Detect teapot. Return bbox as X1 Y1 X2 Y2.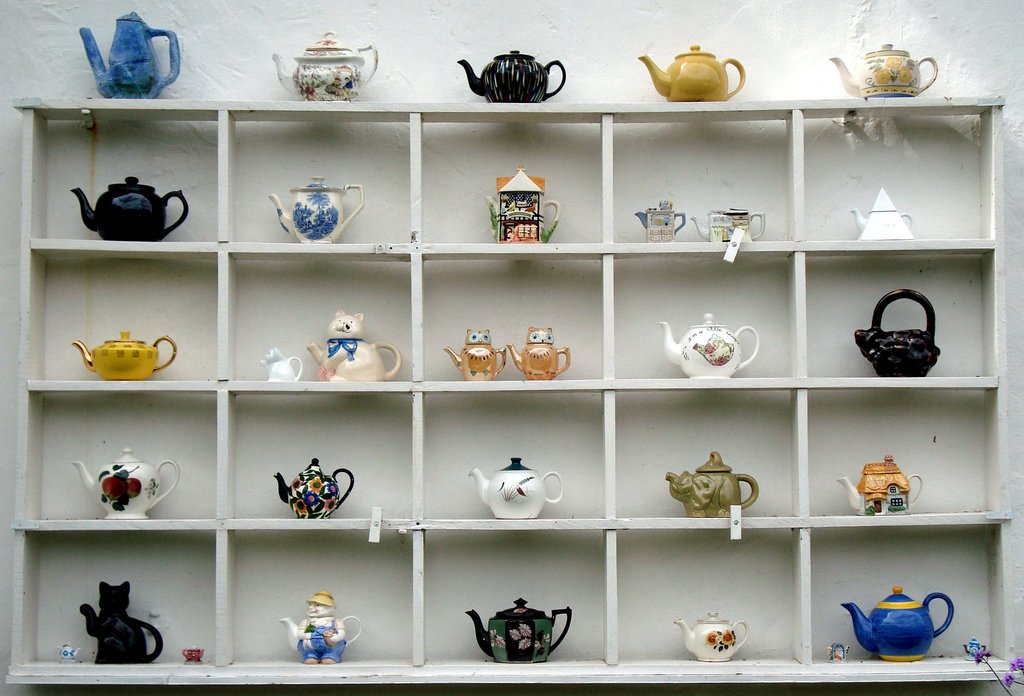
266 28 380 104.
